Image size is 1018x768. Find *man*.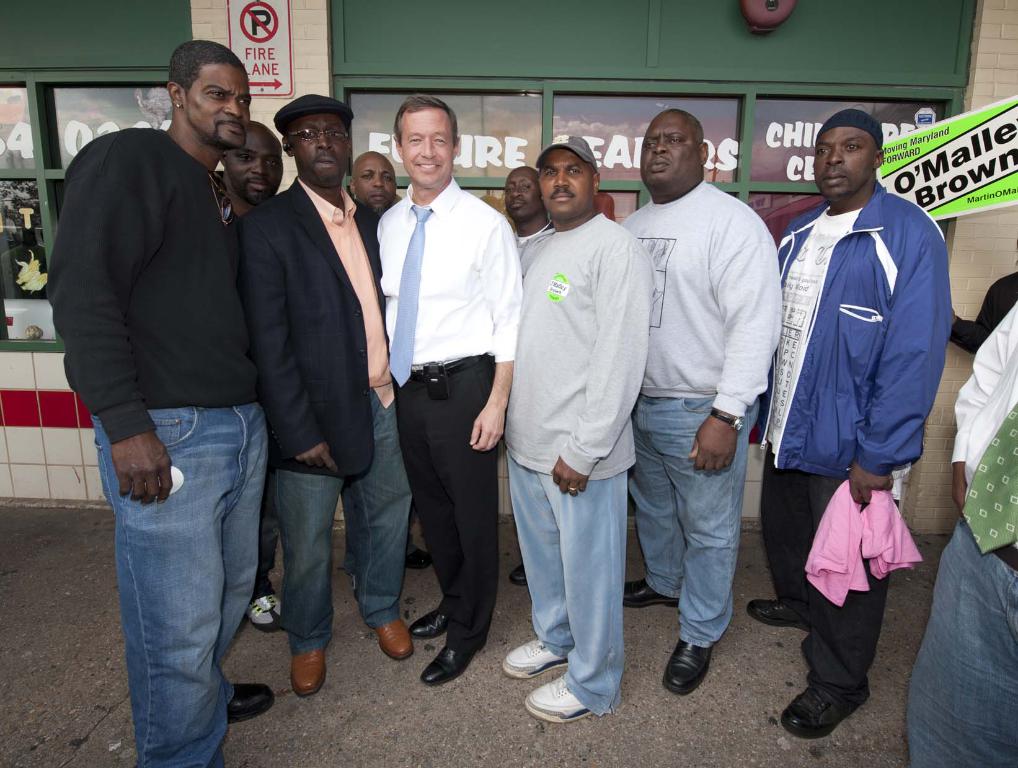
crop(40, 24, 349, 714).
